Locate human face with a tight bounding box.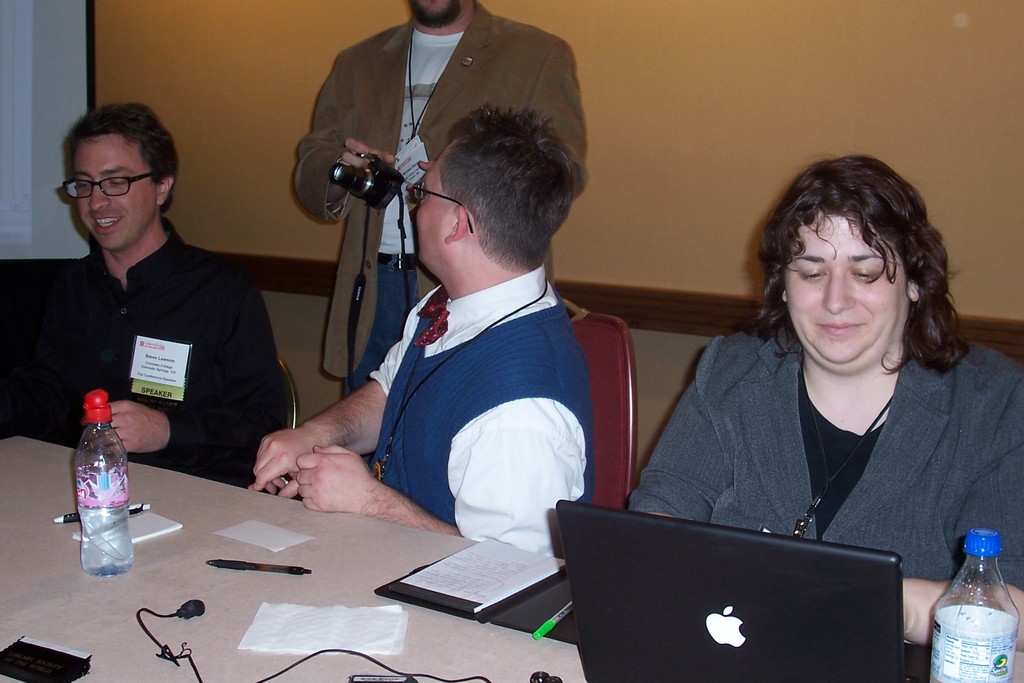
pyautogui.locateOnScreen(780, 219, 908, 367).
